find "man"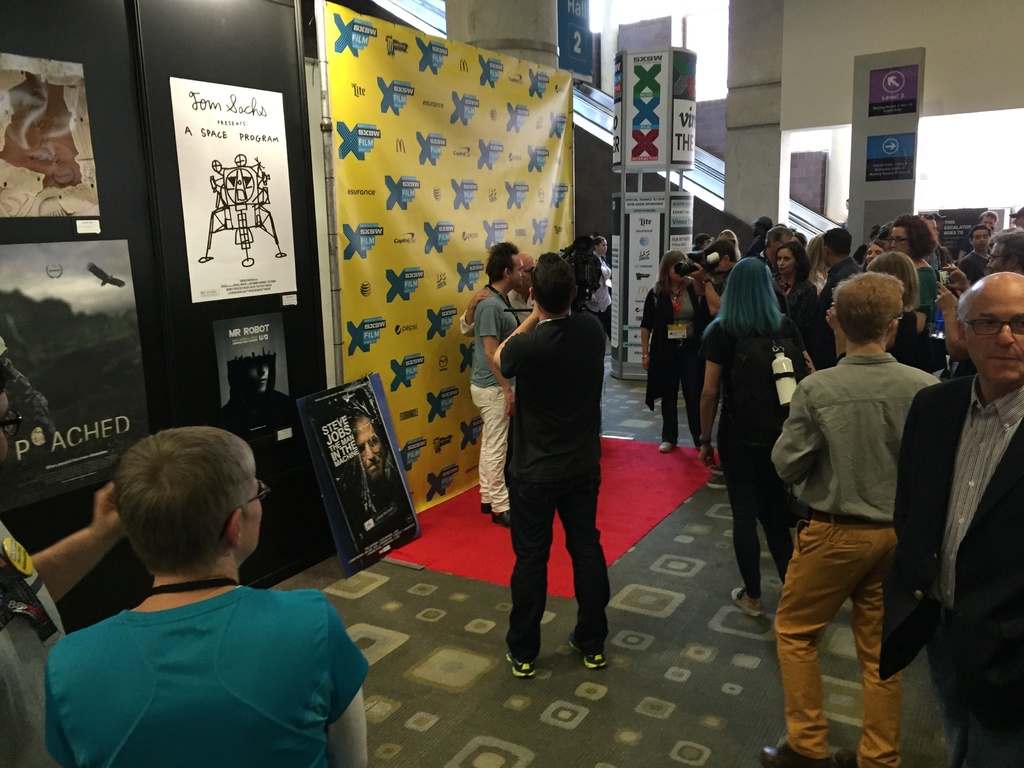
BBox(501, 245, 544, 333)
